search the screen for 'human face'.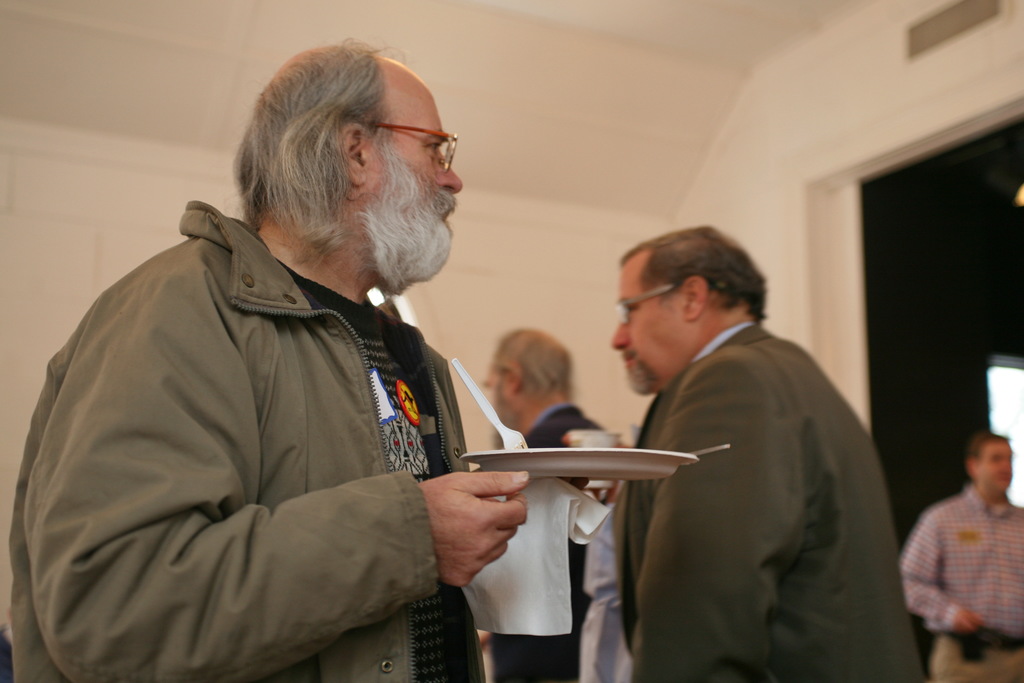
Found at [363,89,463,281].
